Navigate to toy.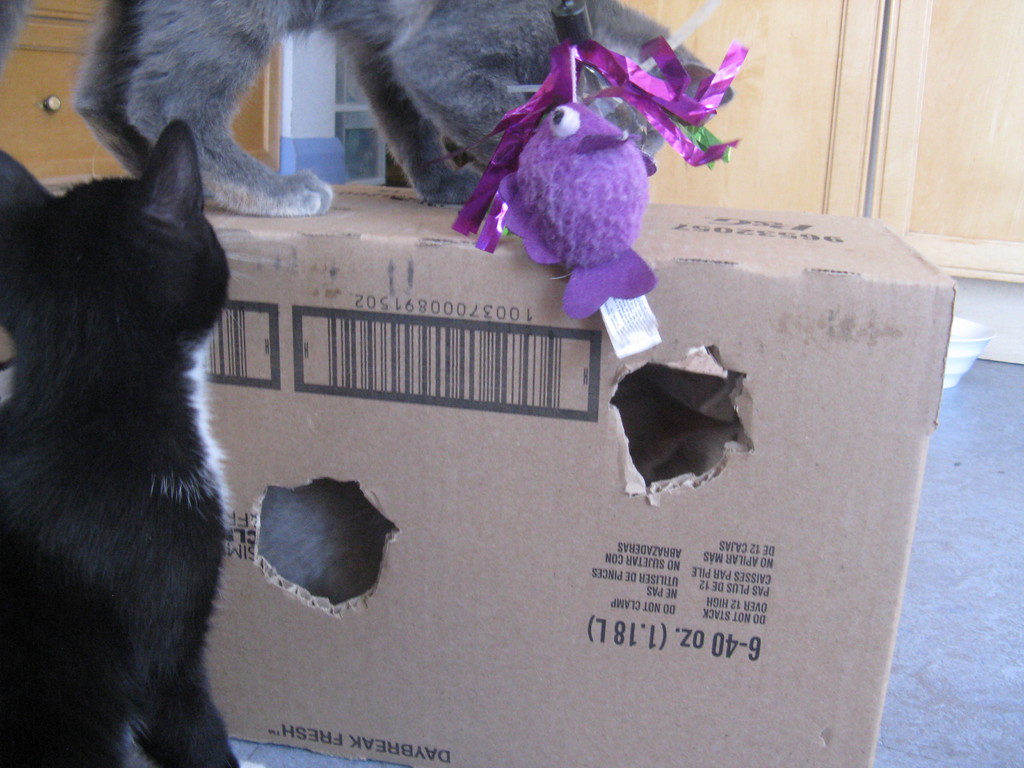
Navigation target: detection(441, 0, 727, 333).
